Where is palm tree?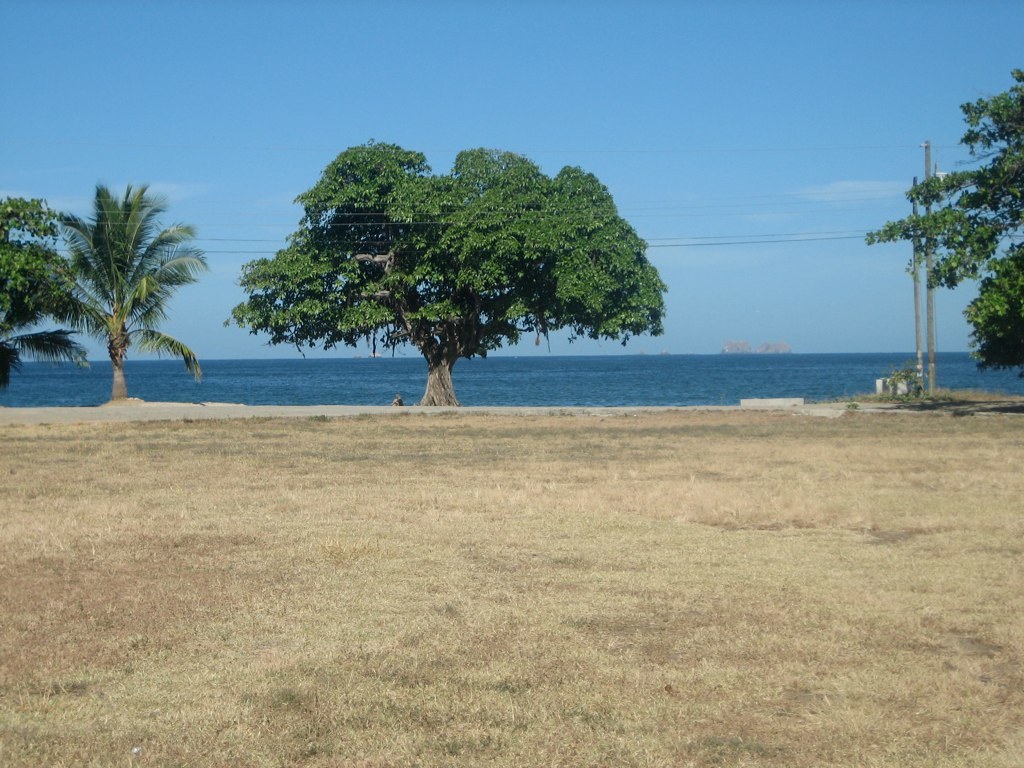
[left=907, top=57, right=1023, bottom=385].
